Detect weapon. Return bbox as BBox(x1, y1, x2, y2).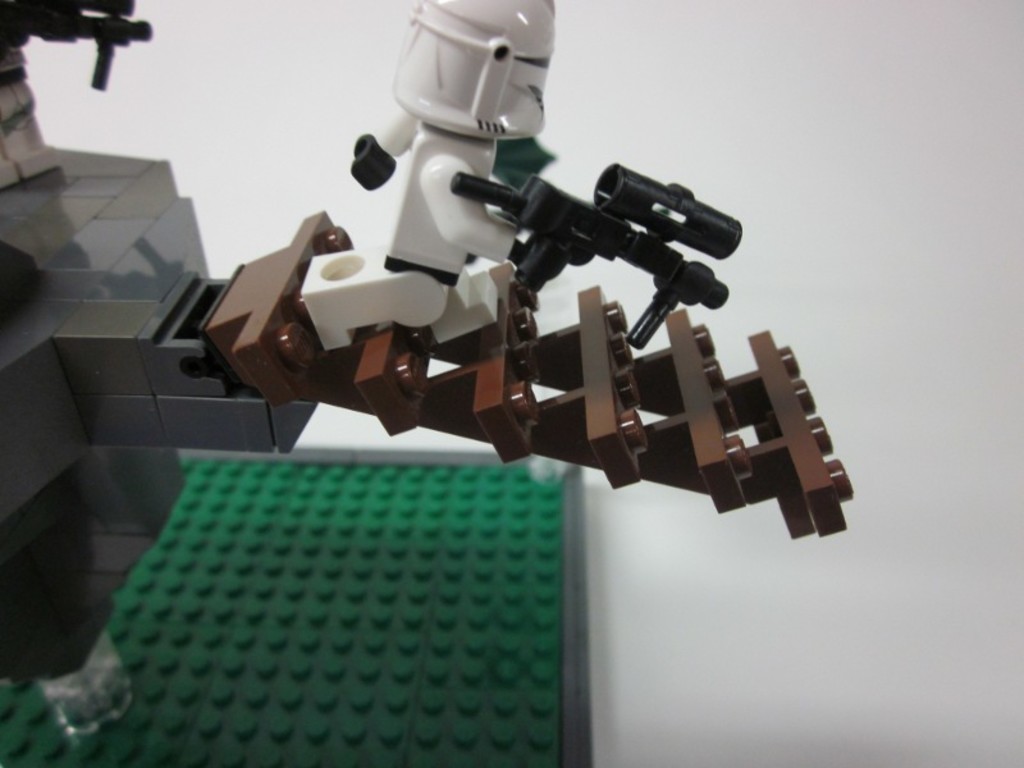
BBox(451, 160, 739, 348).
